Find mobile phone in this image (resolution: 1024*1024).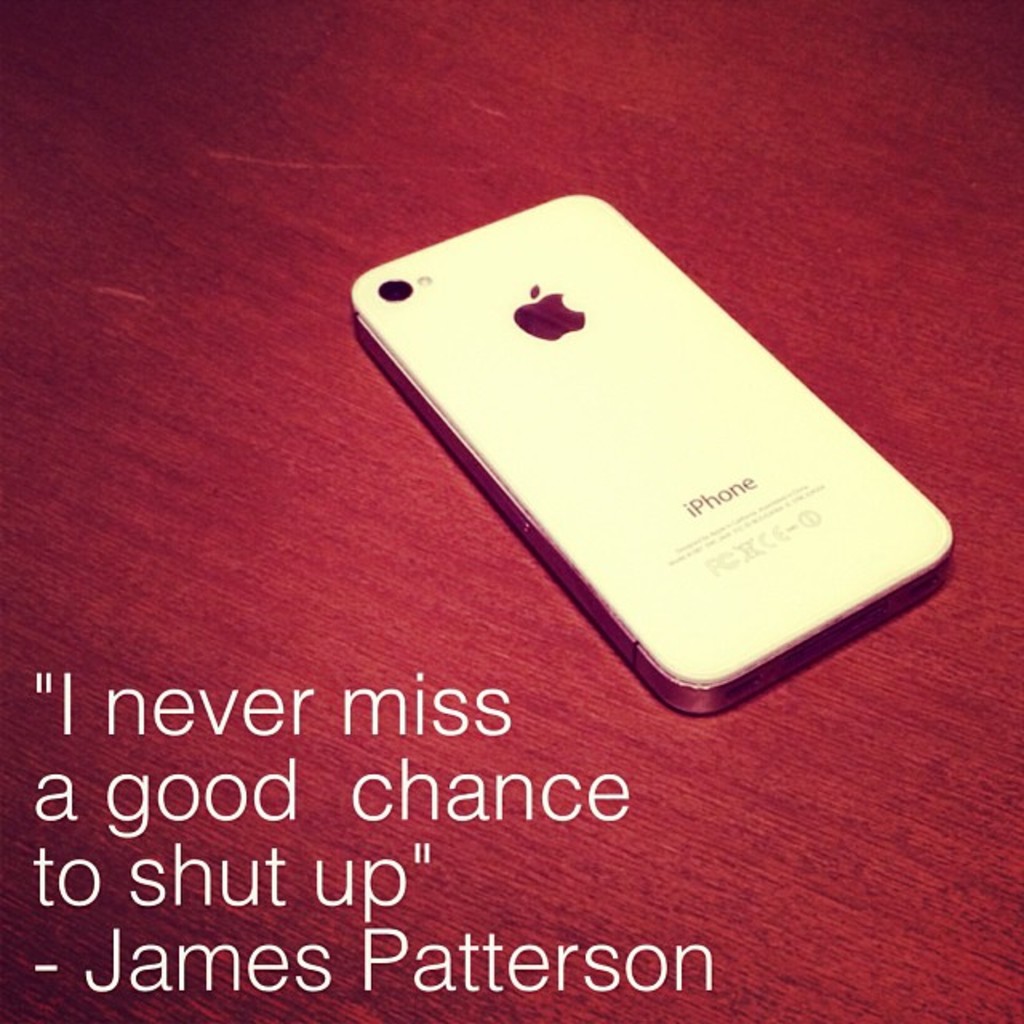
region(331, 208, 968, 698).
